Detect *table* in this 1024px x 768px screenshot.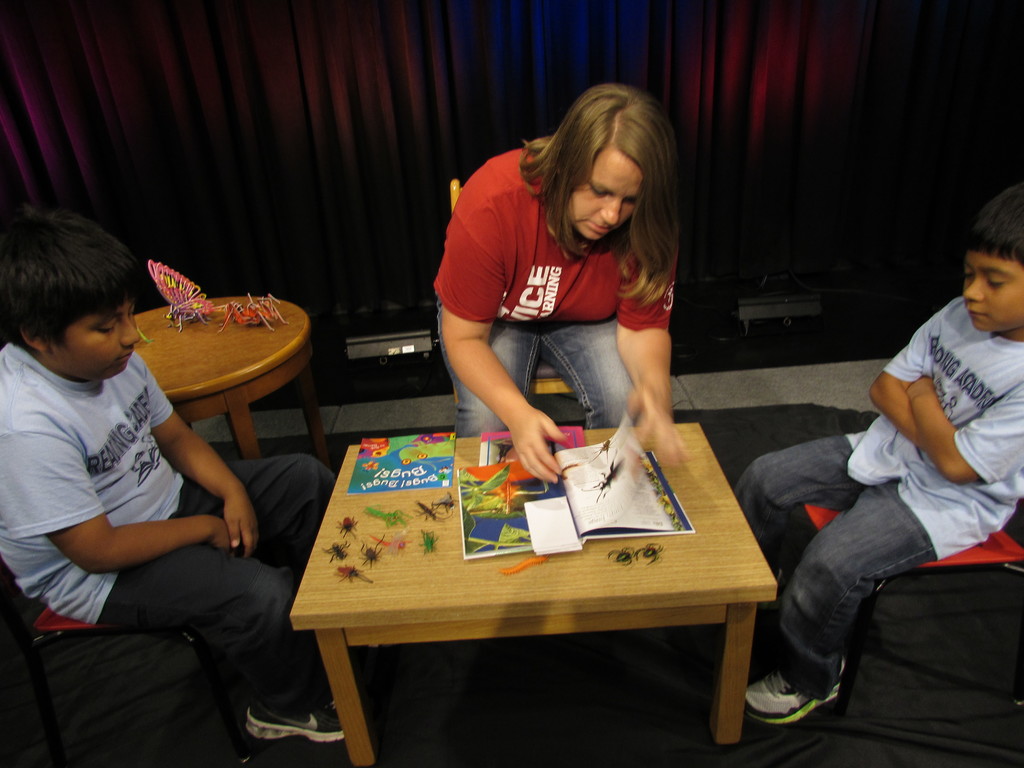
Detection: <bbox>294, 415, 782, 749</bbox>.
